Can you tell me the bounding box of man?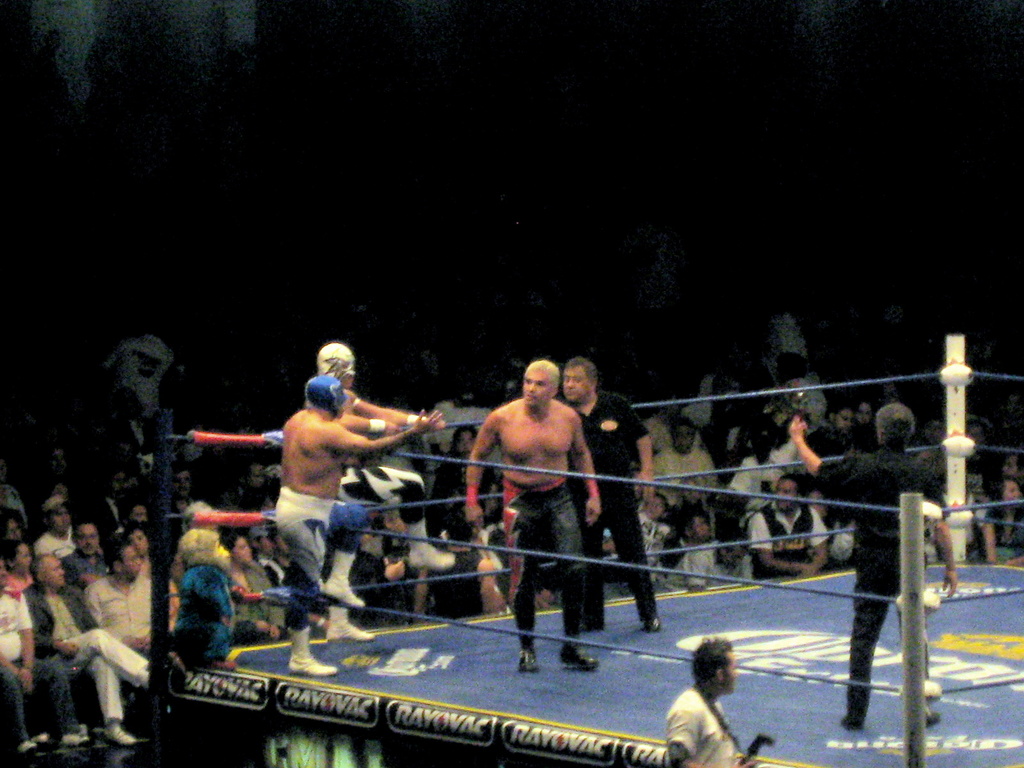
[x1=675, y1=530, x2=749, y2=589].
